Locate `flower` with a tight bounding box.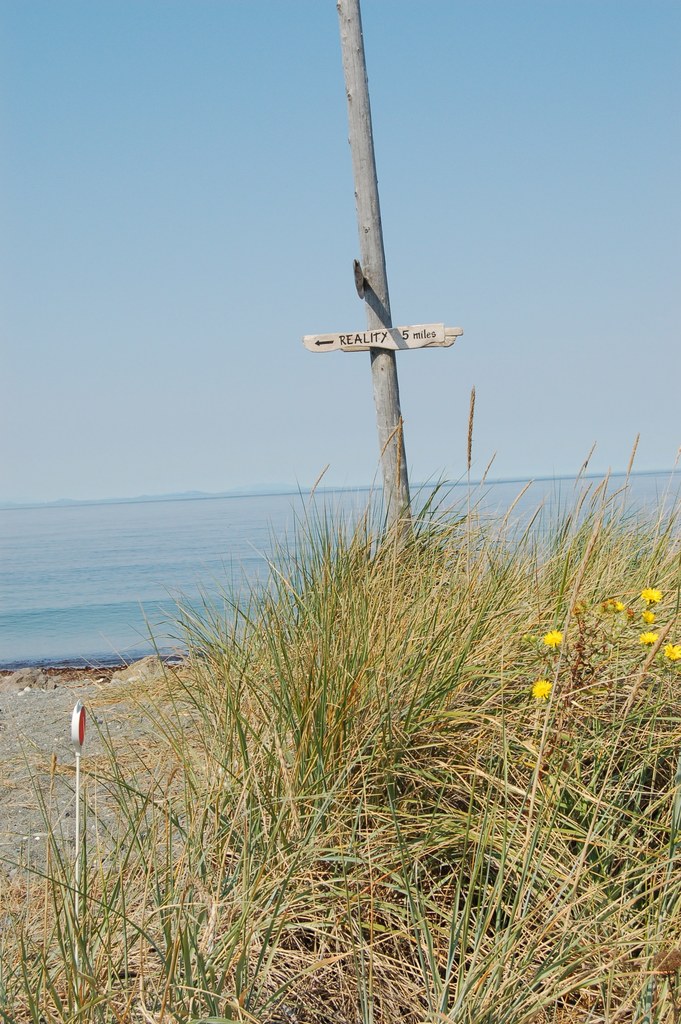
(636,628,655,646).
